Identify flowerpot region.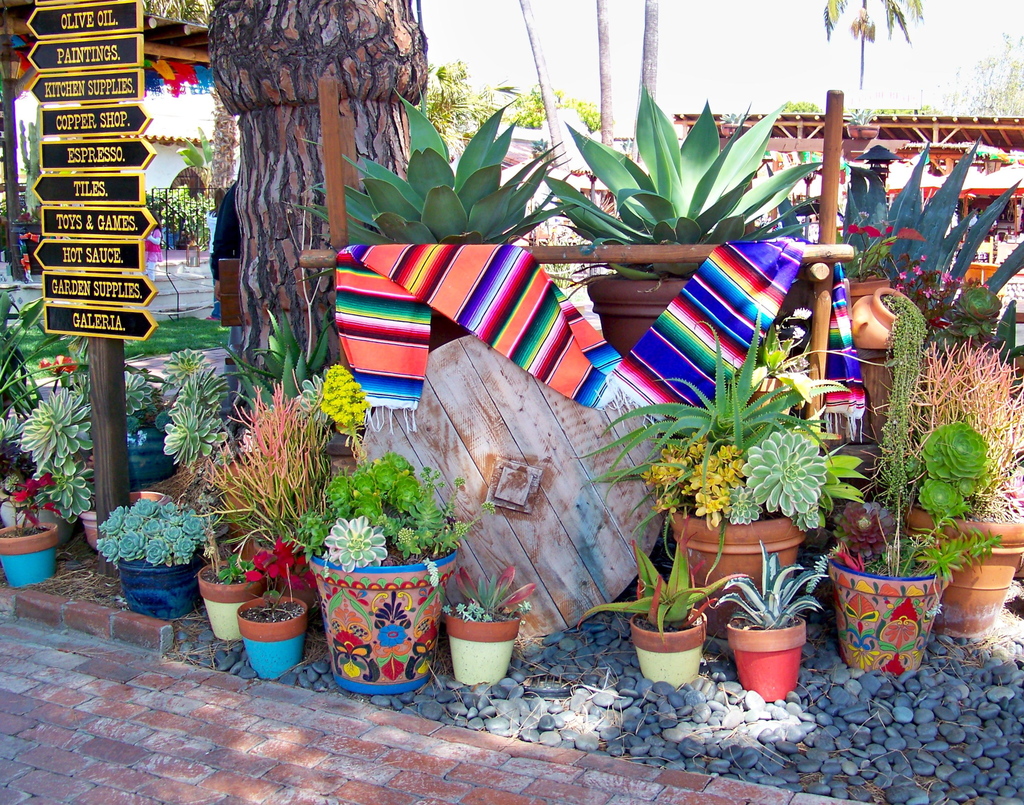
Region: Rect(829, 558, 948, 673).
